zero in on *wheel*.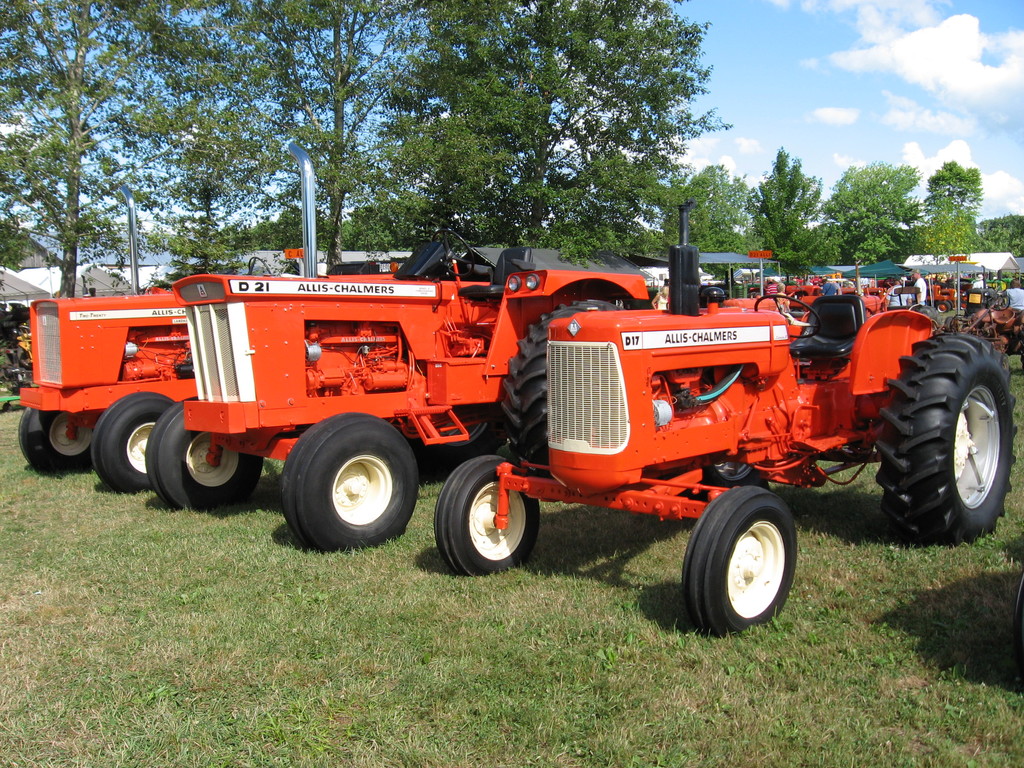
Zeroed in: select_region(755, 294, 822, 339).
